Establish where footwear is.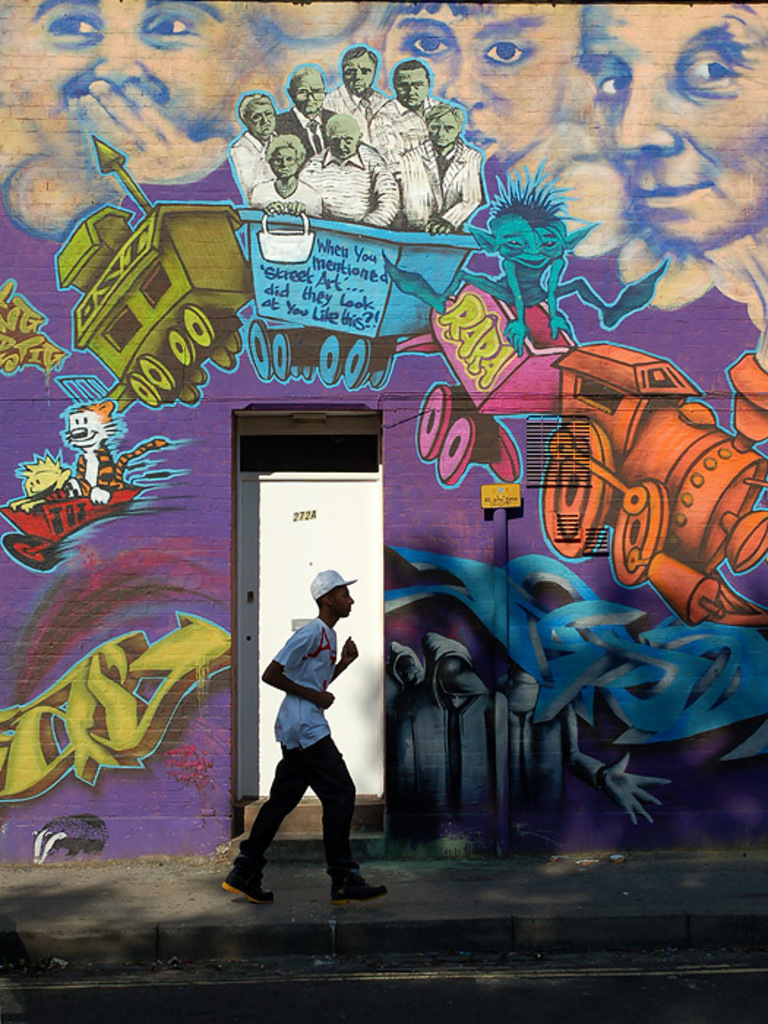
Established at crop(331, 873, 380, 910).
